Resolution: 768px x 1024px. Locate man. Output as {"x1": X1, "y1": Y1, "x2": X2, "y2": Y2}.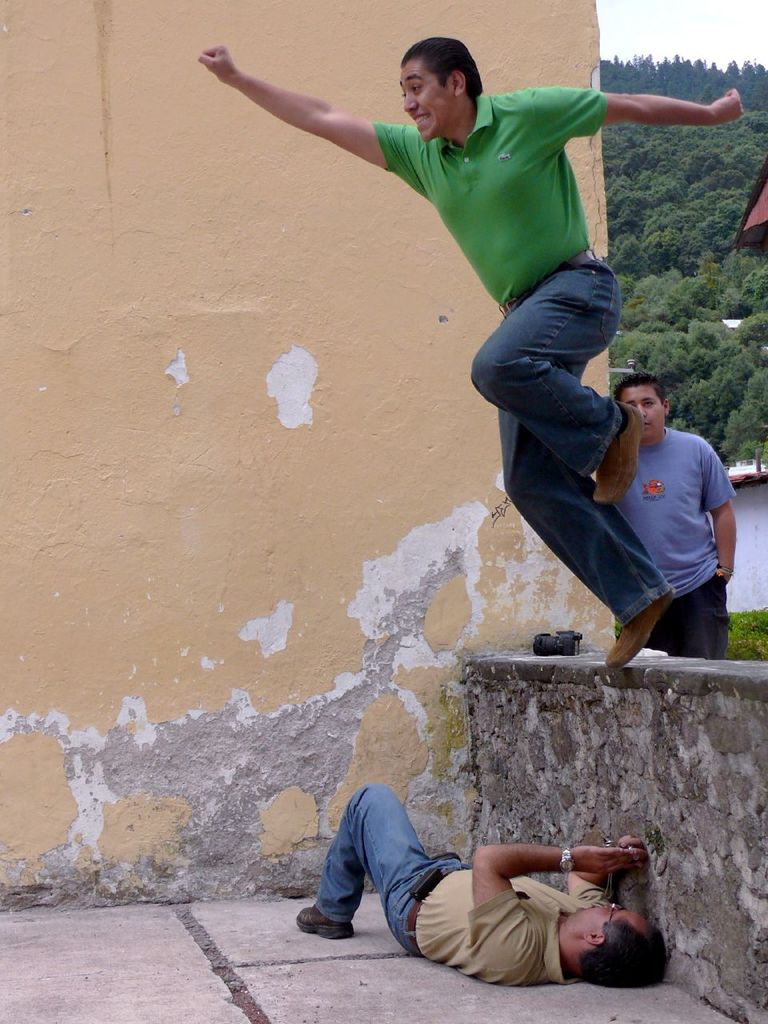
{"x1": 598, "y1": 350, "x2": 753, "y2": 654}.
